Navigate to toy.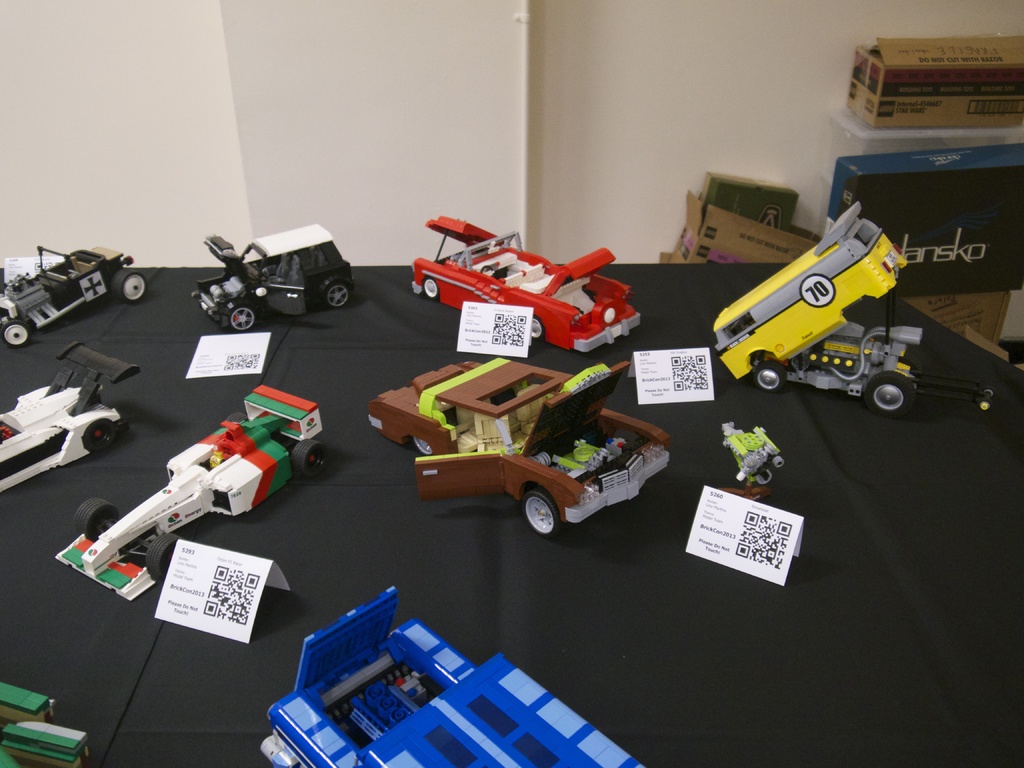
Navigation target: 190:222:355:331.
